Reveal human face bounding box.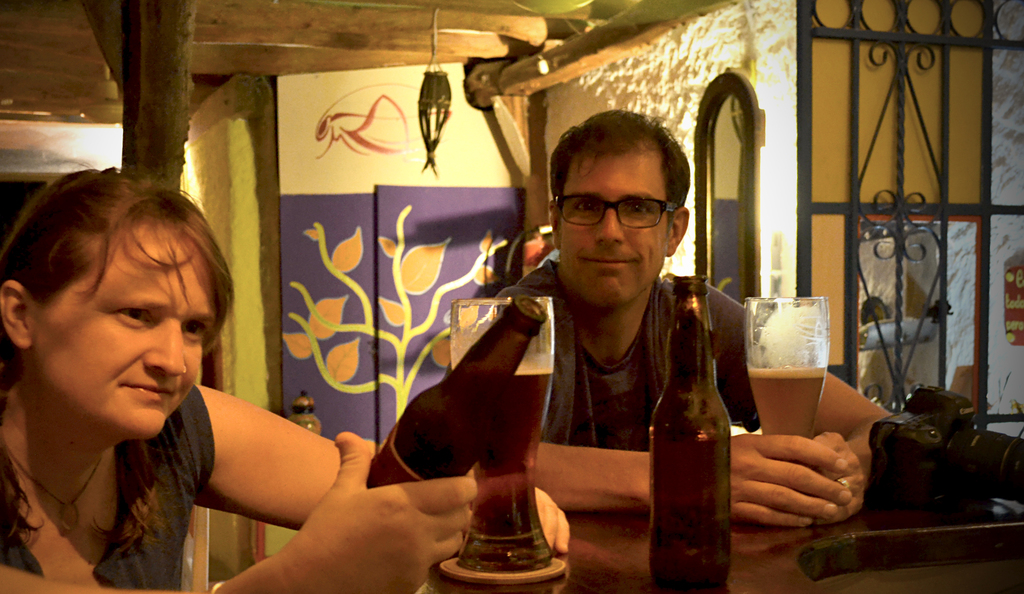
Revealed: 553 151 674 312.
